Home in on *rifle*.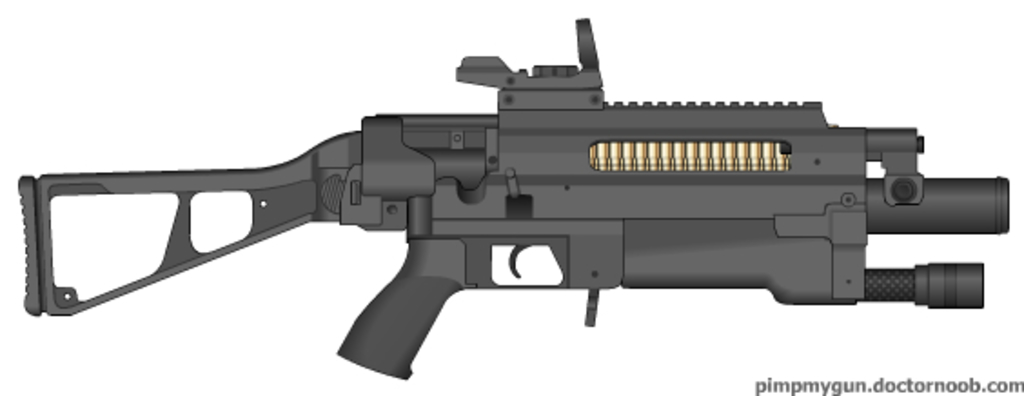
Homed in at crop(16, 16, 1013, 389).
